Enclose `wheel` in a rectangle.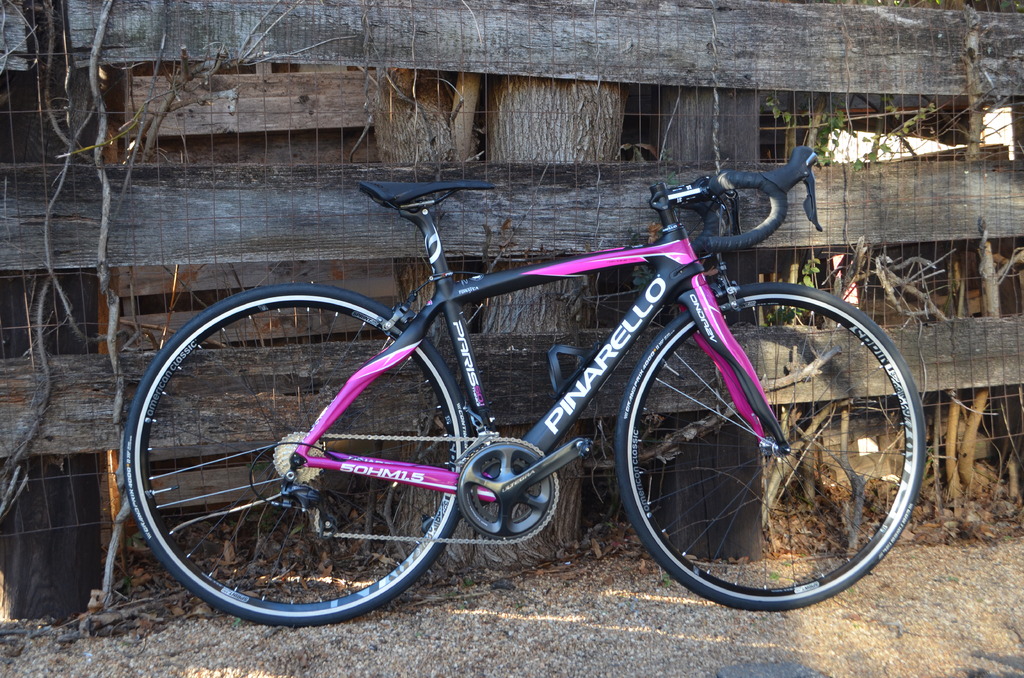
<box>125,283,467,624</box>.
